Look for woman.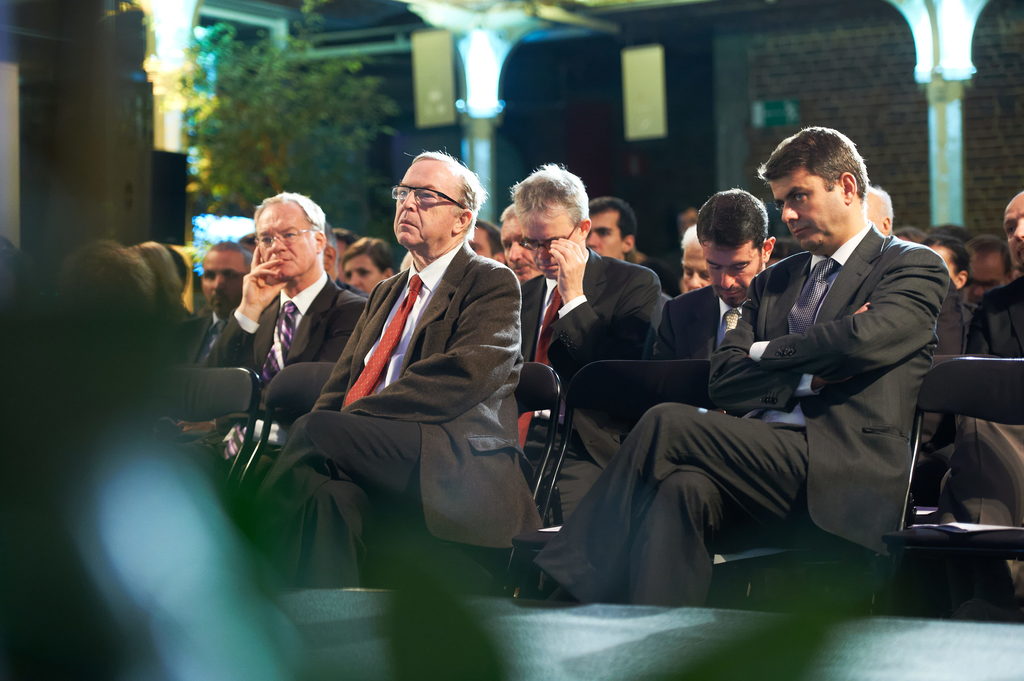
Found: (x1=342, y1=237, x2=392, y2=300).
